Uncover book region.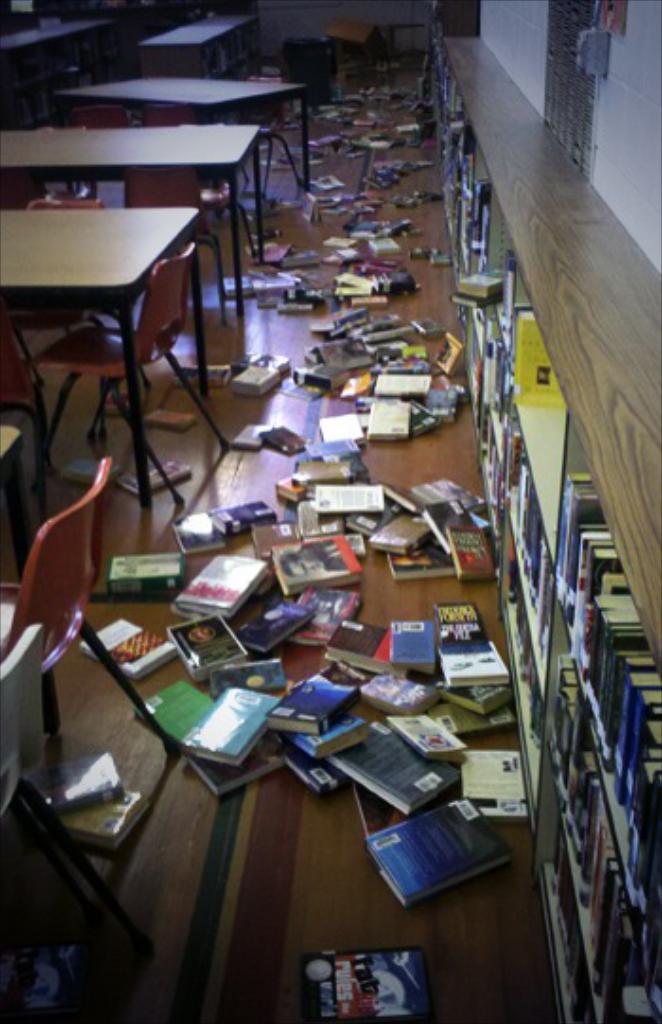
Uncovered: 303/946/446/1022.
